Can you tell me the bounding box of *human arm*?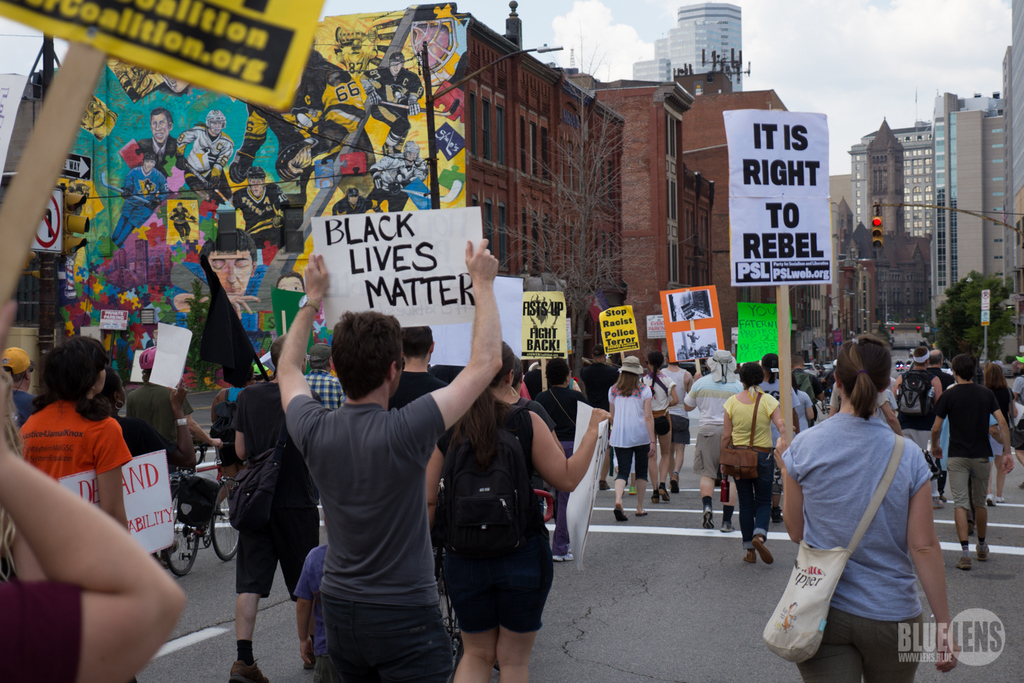
box(399, 236, 514, 450).
